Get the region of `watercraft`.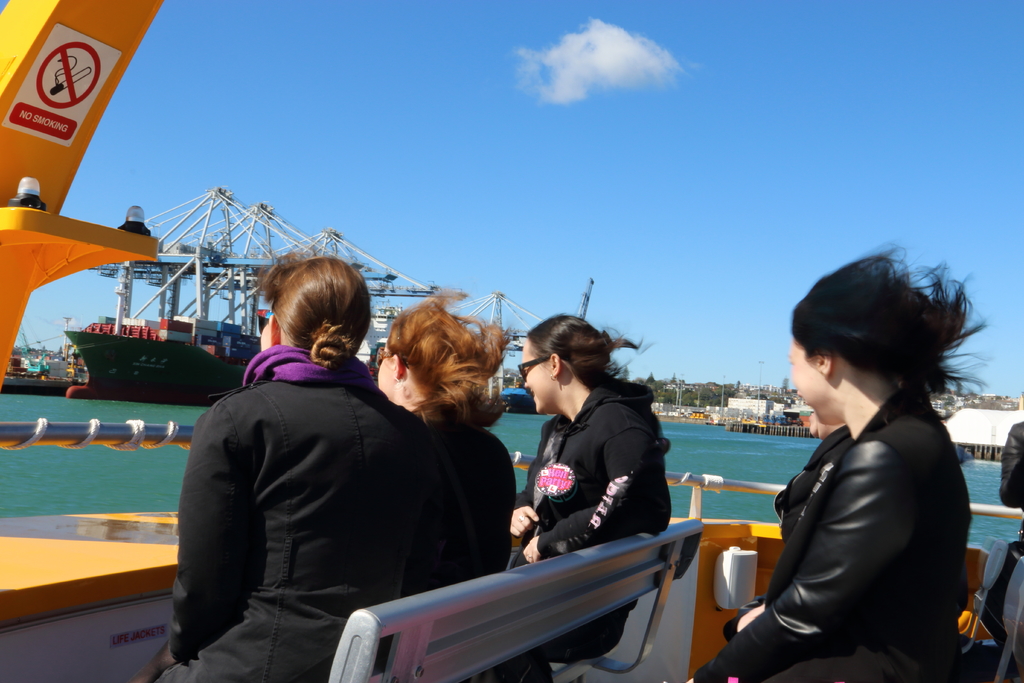
0, 0, 1023, 682.
